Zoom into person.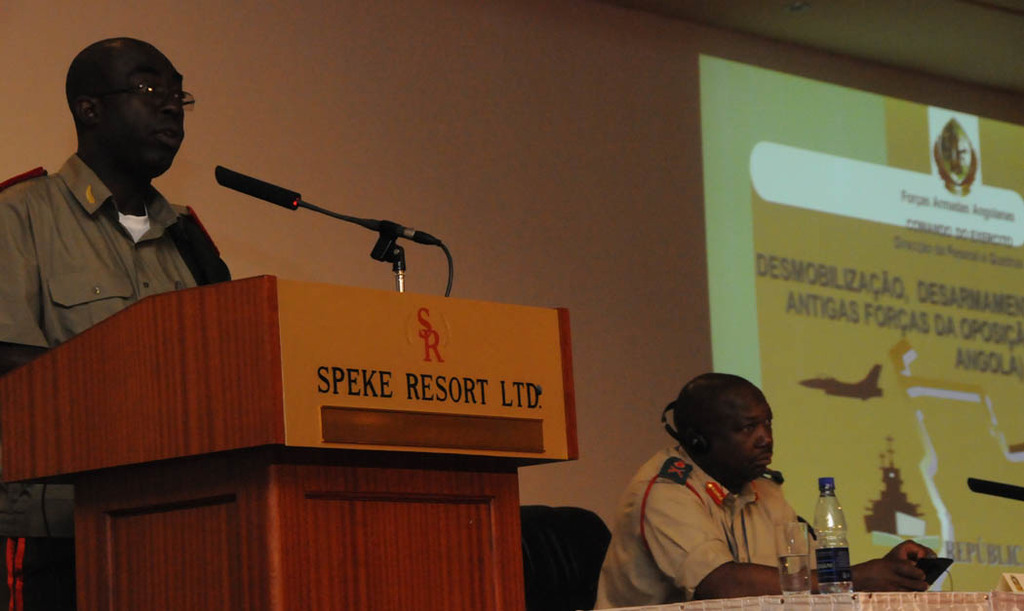
Zoom target: locate(0, 33, 228, 609).
